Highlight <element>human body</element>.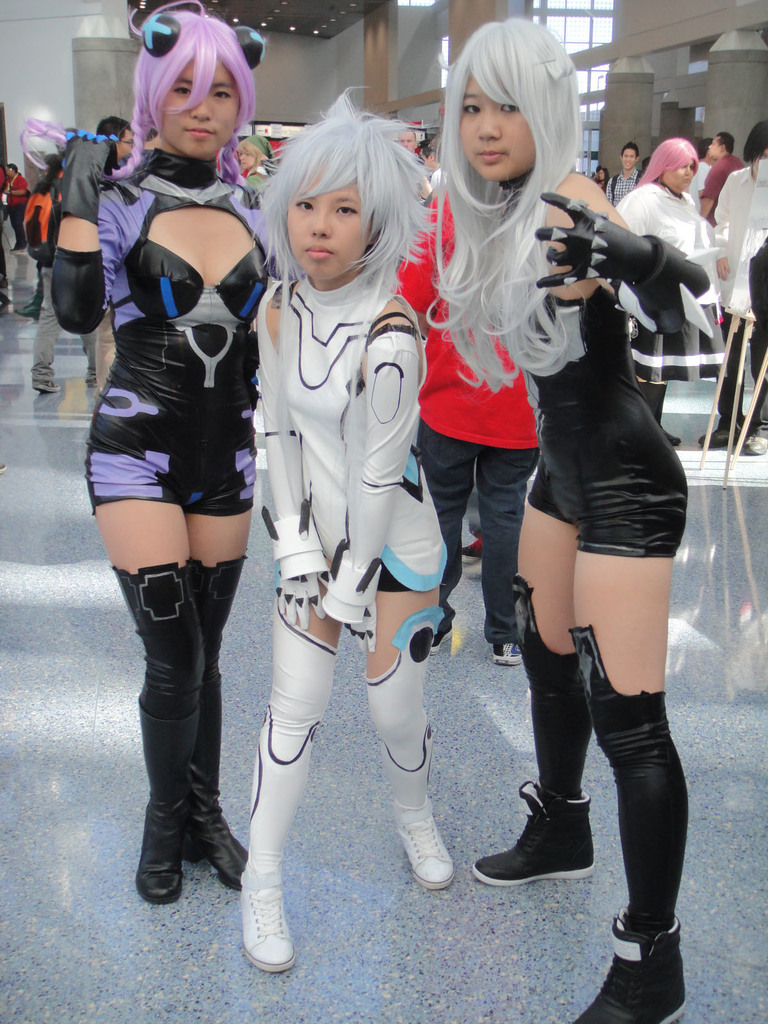
Highlighted region: crop(706, 125, 764, 447).
